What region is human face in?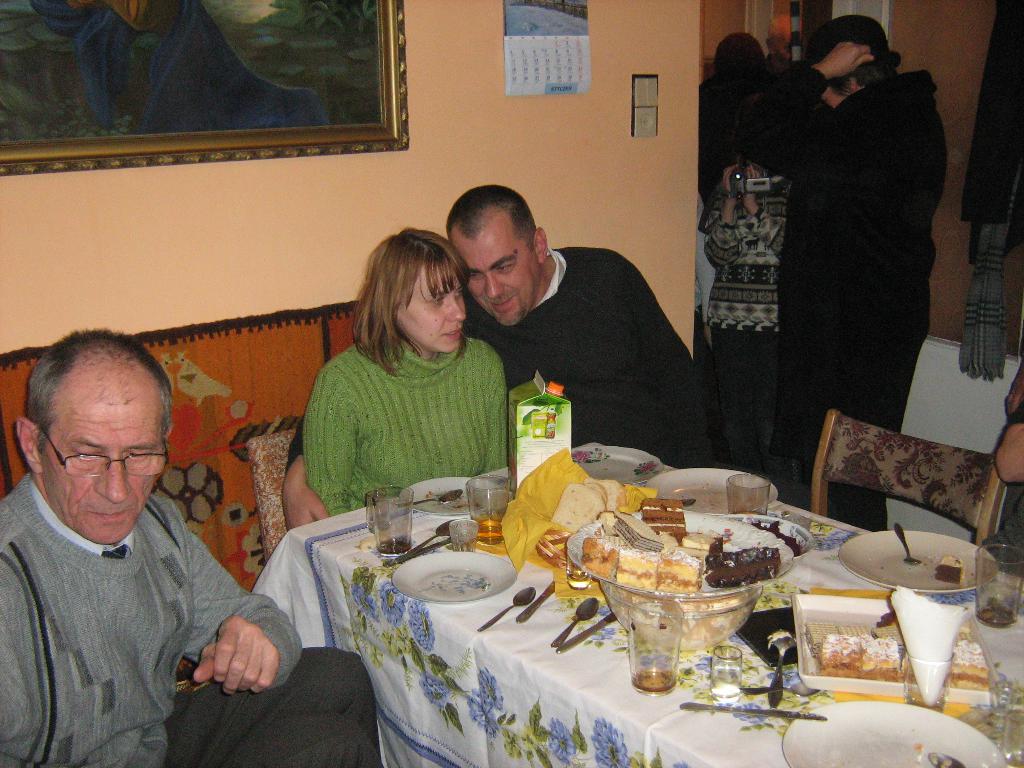
399:268:471:360.
